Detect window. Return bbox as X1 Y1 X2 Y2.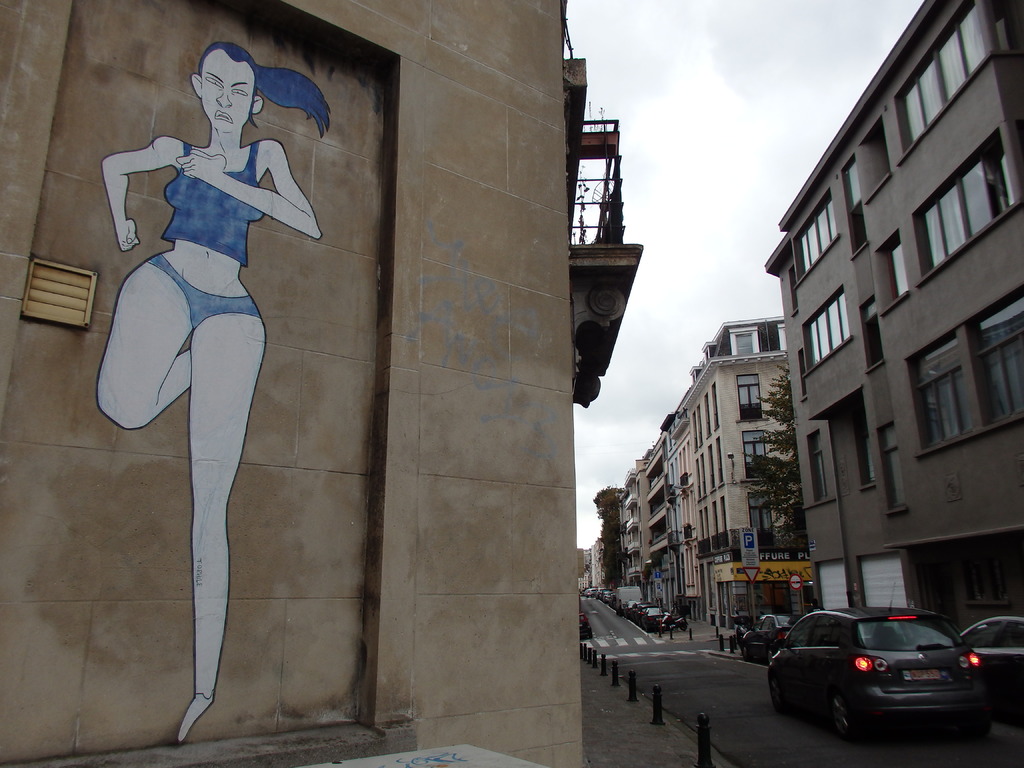
852 417 880 488.
